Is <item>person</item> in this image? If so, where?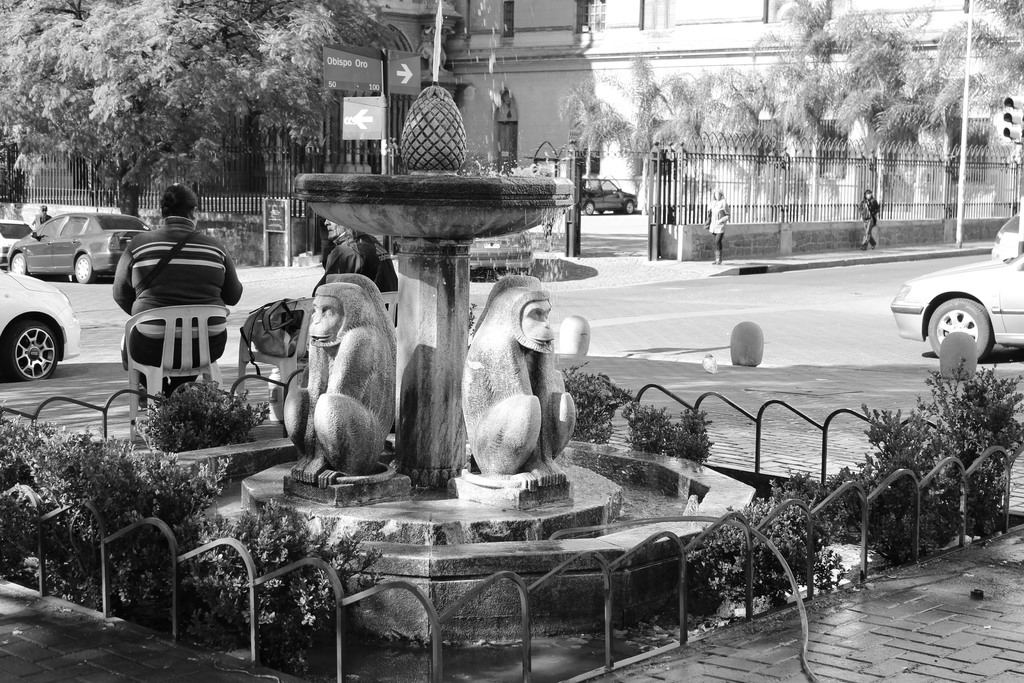
Yes, at [x1=30, y1=204, x2=56, y2=231].
